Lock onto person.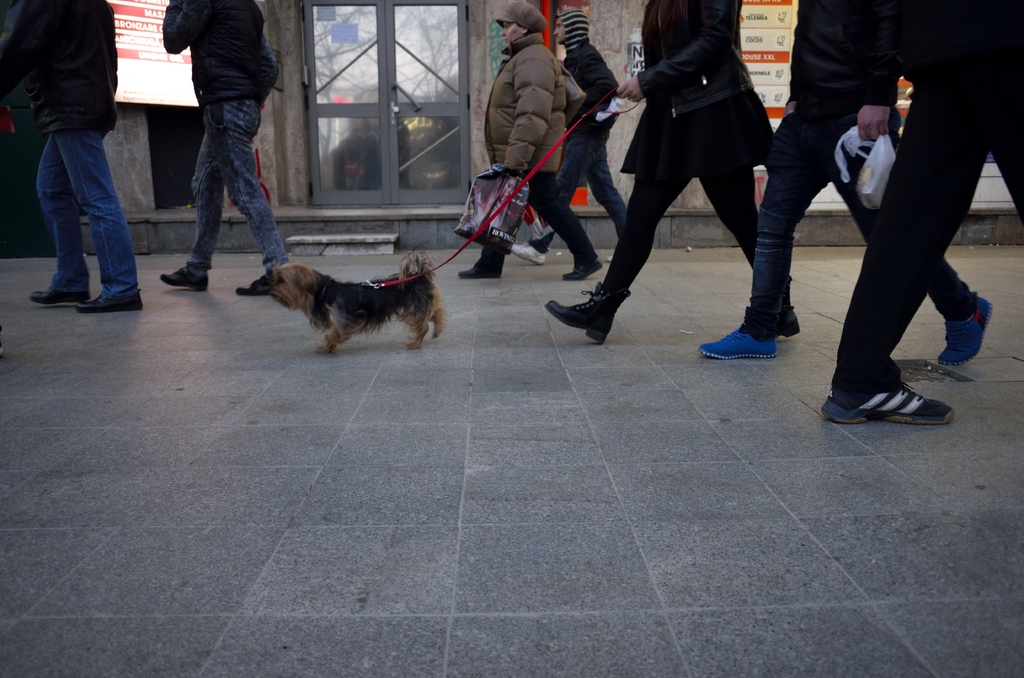
Locked: <box>510,10,630,266</box>.
